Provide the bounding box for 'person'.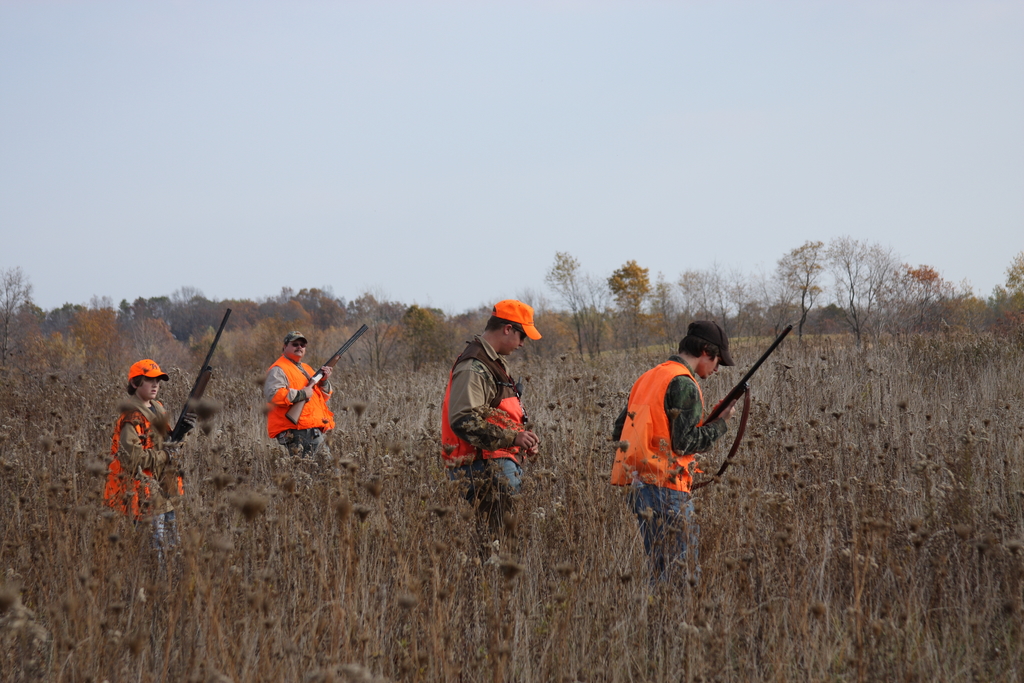
<box>102,359,195,557</box>.
